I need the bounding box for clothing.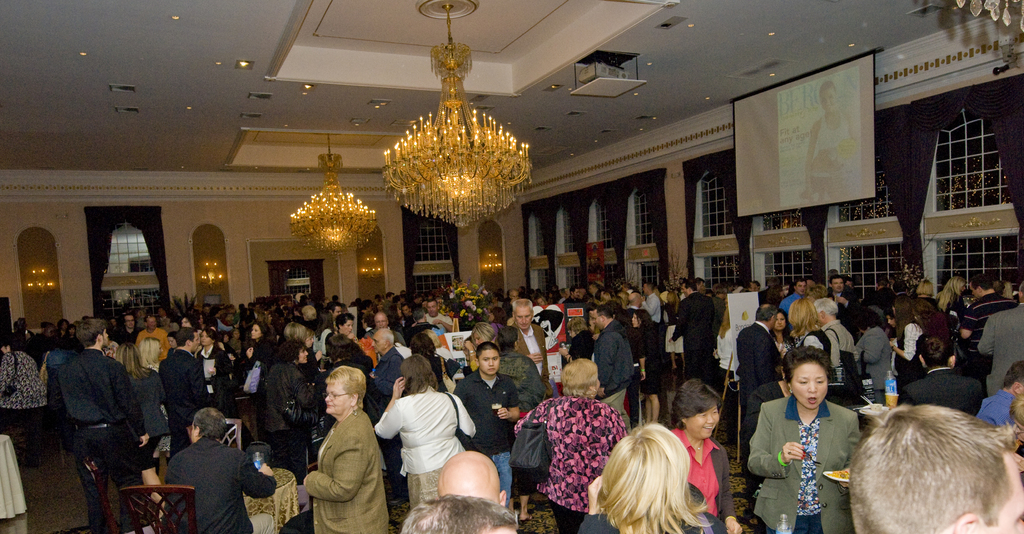
Here it is: x1=136 y1=323 x2=162 y2=350.
